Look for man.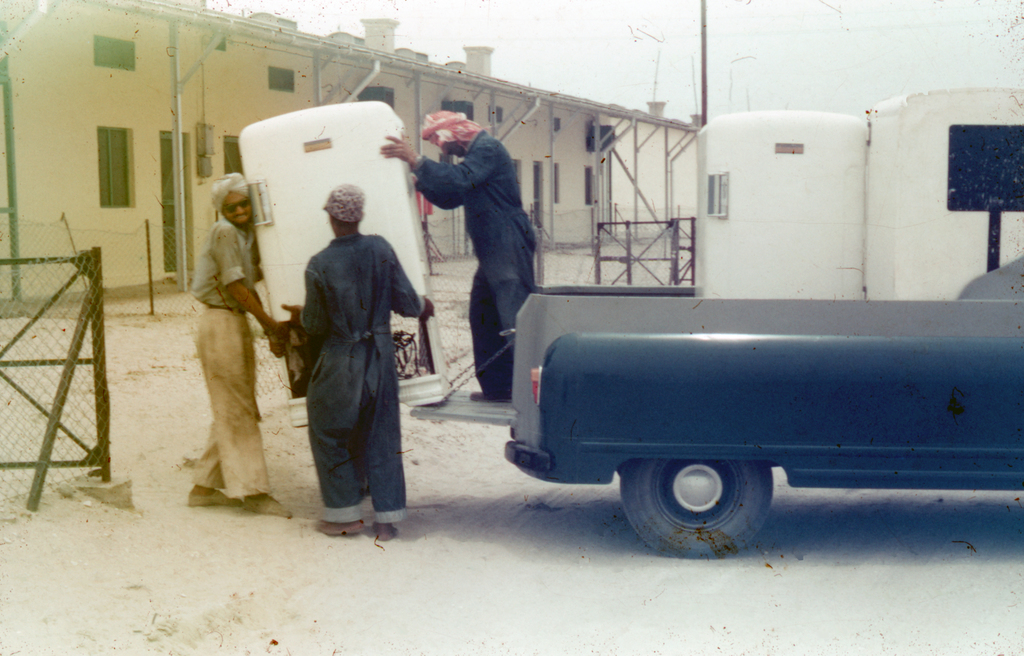
Found: <bbox>282, 182, 433, 541</bbox>.
